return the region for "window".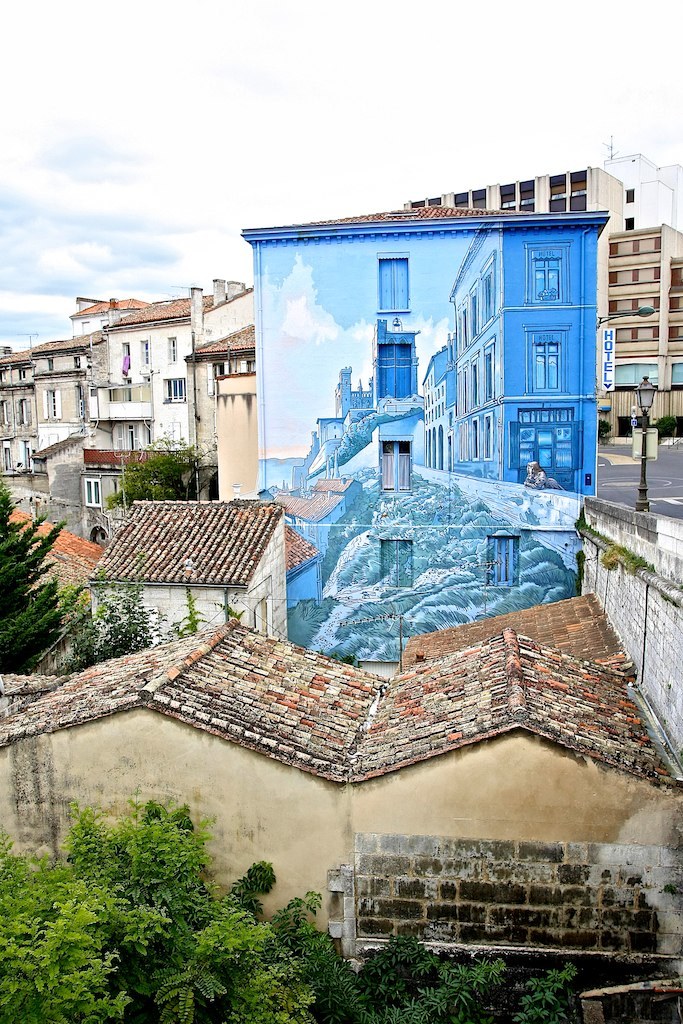
x1=377, y1=342, x2=417, y2=400.
